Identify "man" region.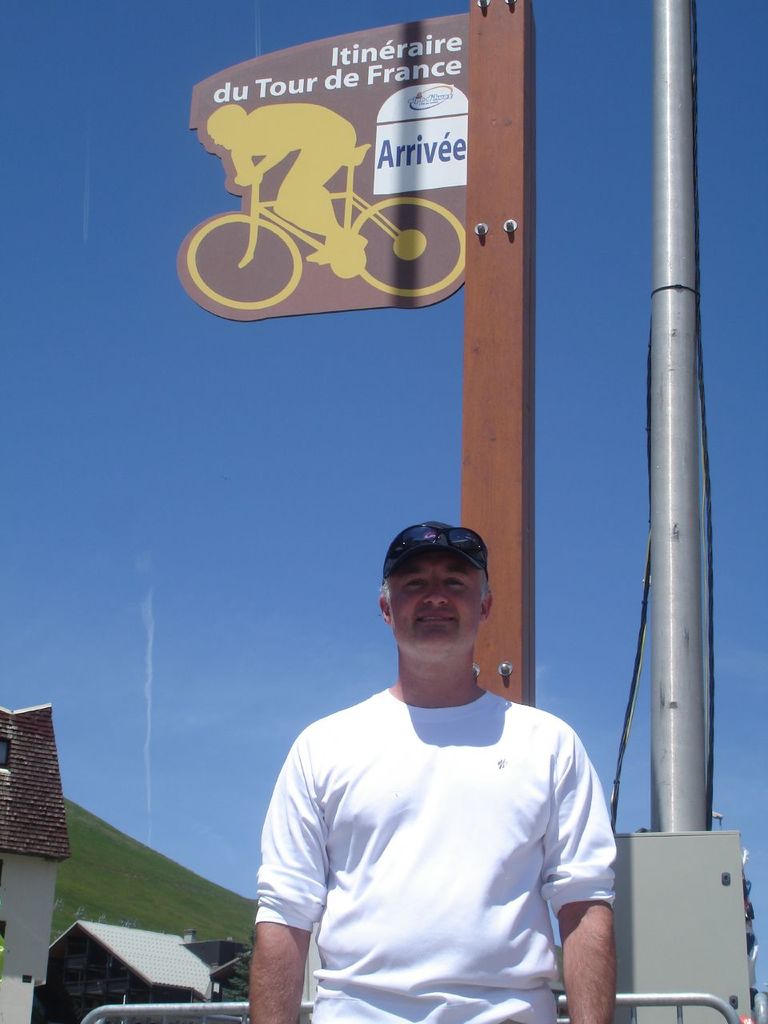
Region: (left=253, top=505, right=626, bottom=1023).
